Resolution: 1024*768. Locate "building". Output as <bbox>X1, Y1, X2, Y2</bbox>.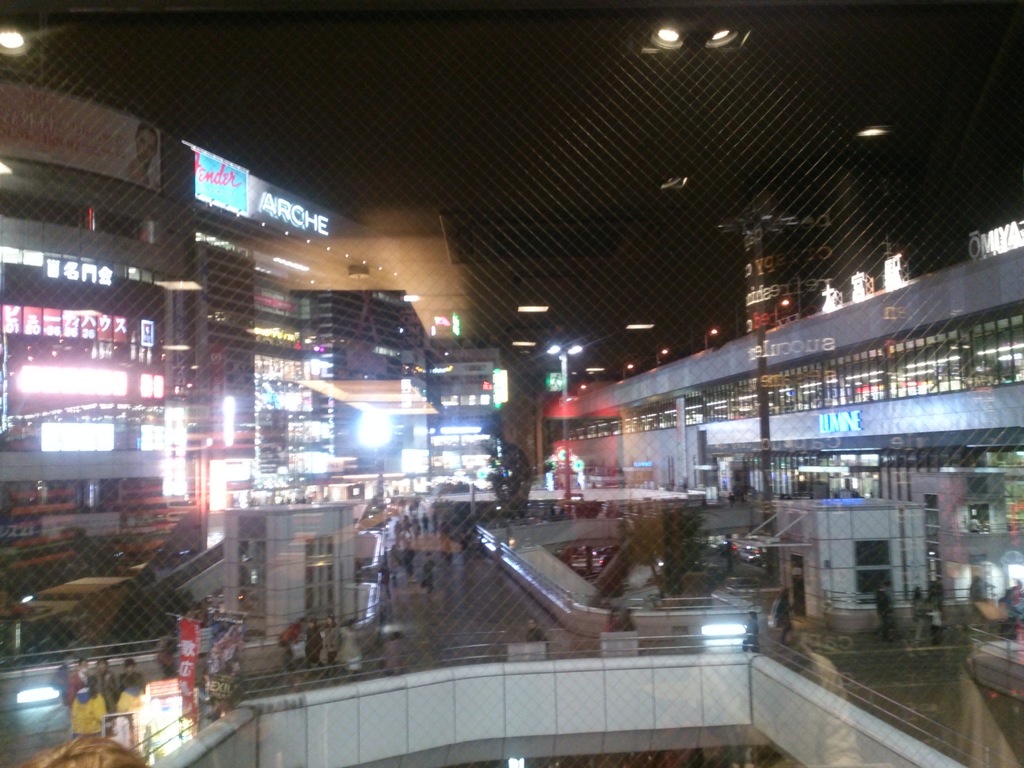
<bbox>548, 245, 1023, 766</bbox>.
